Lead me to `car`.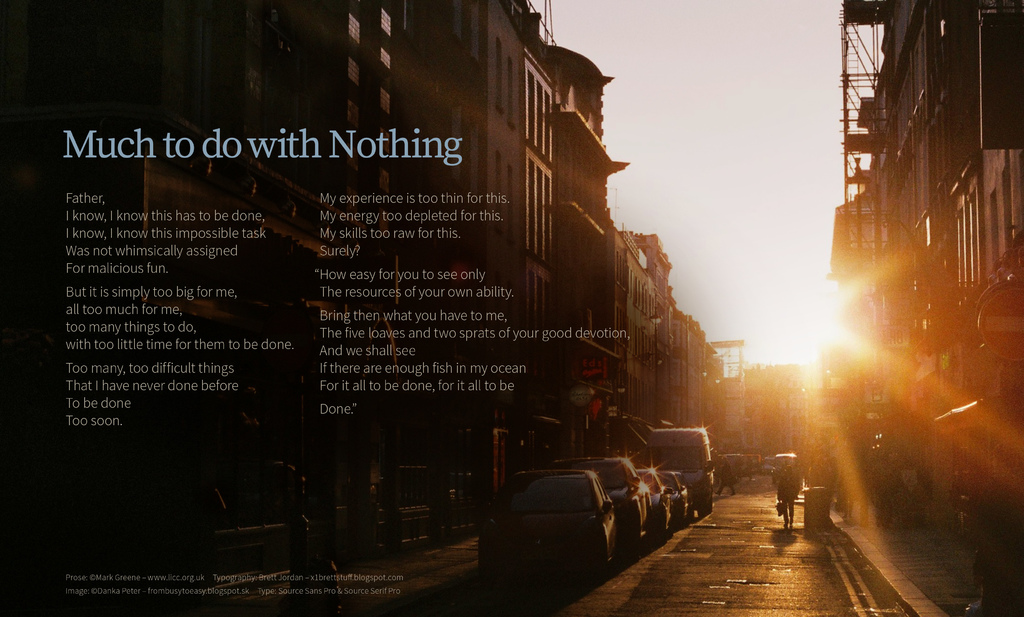
Lead to (x1=664, y1=465, x2=688, y2=515).
